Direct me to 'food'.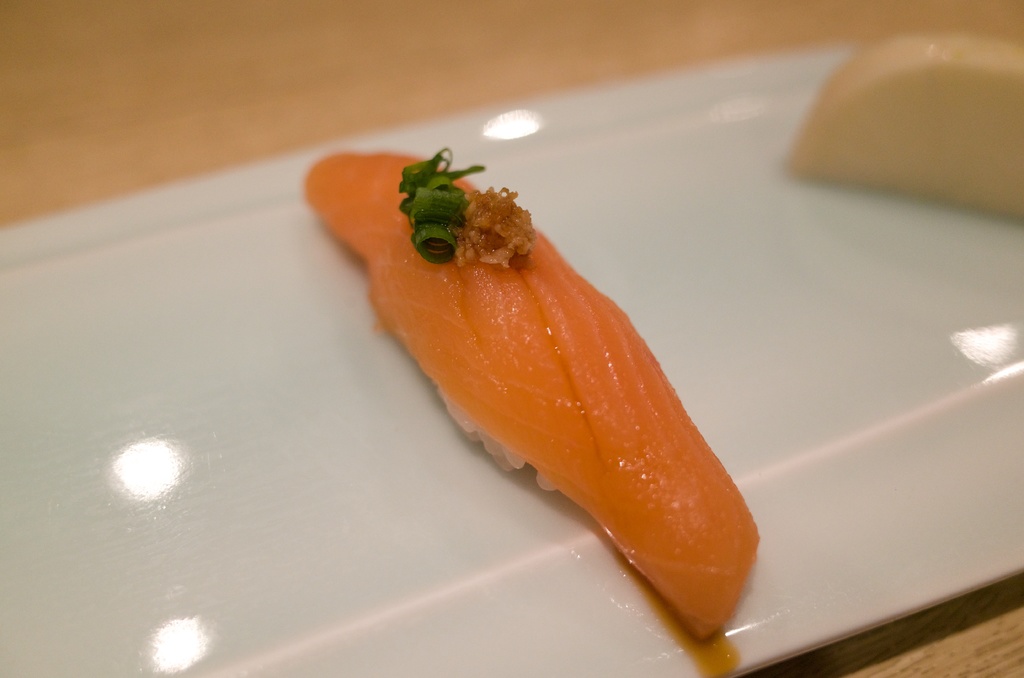
Direction: (796,36,1022,216).
